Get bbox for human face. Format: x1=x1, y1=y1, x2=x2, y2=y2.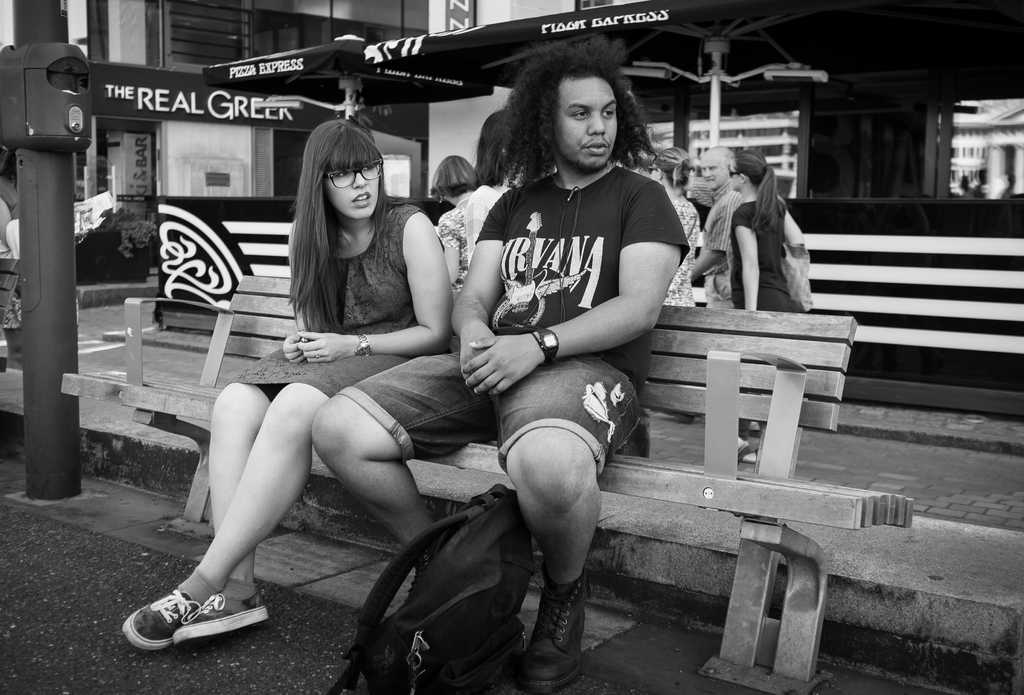
x1=322, y1=163, x2=381, y2=219.
